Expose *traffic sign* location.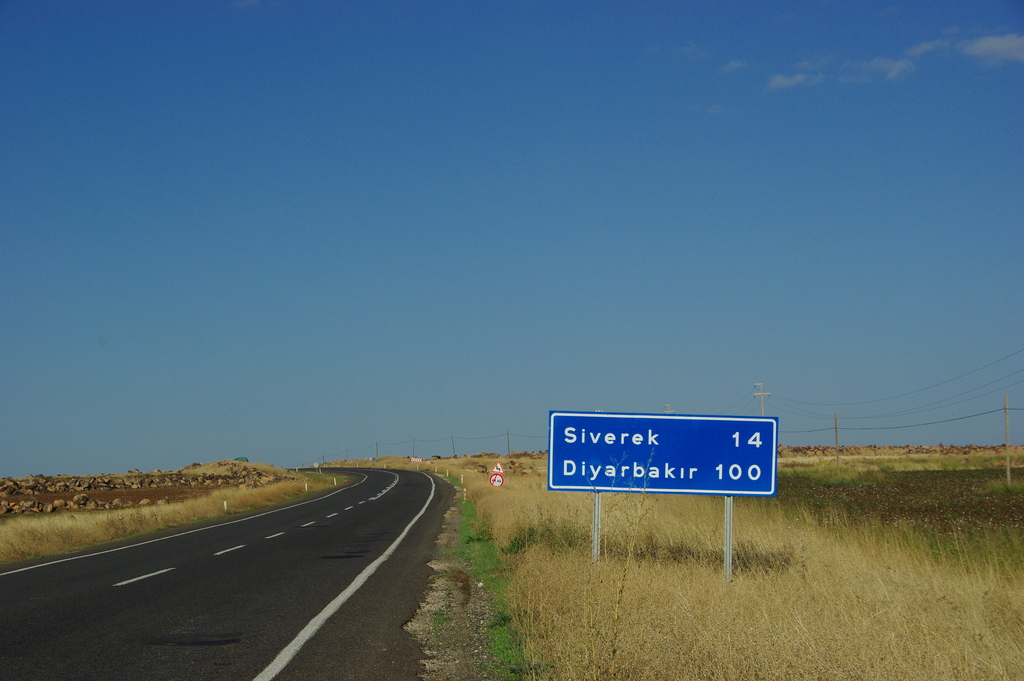
Exposed at locate(547, 408, 781, 492).
